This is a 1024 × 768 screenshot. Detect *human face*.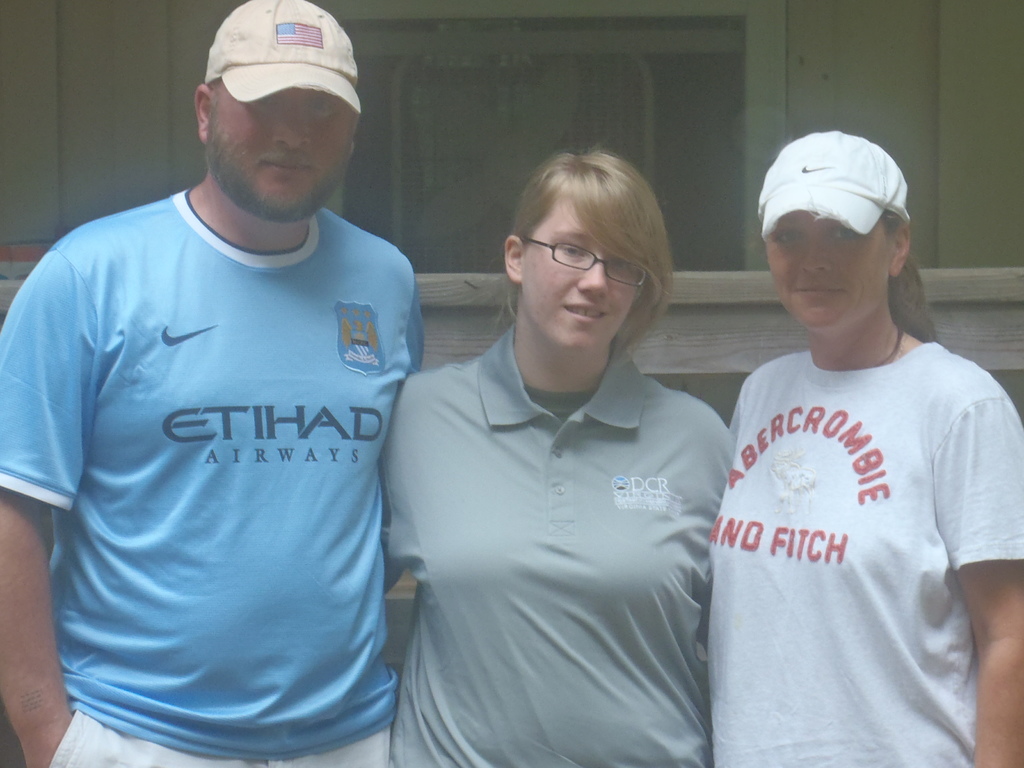
<region>759, 211, 892, 333</region>.
